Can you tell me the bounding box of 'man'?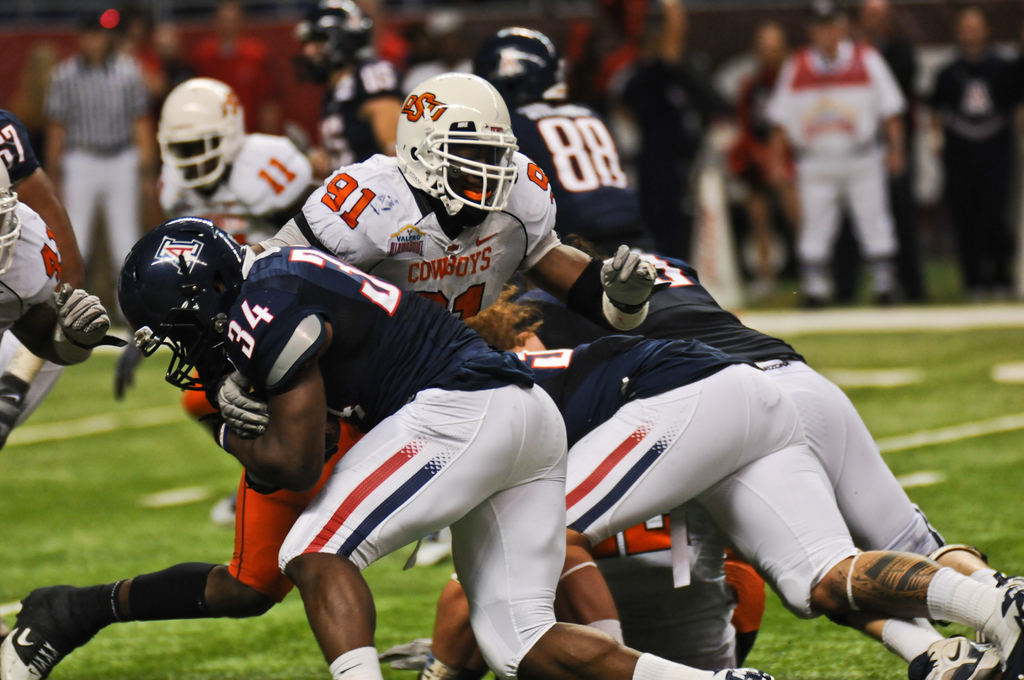
region(0, 159, 109, 450).
